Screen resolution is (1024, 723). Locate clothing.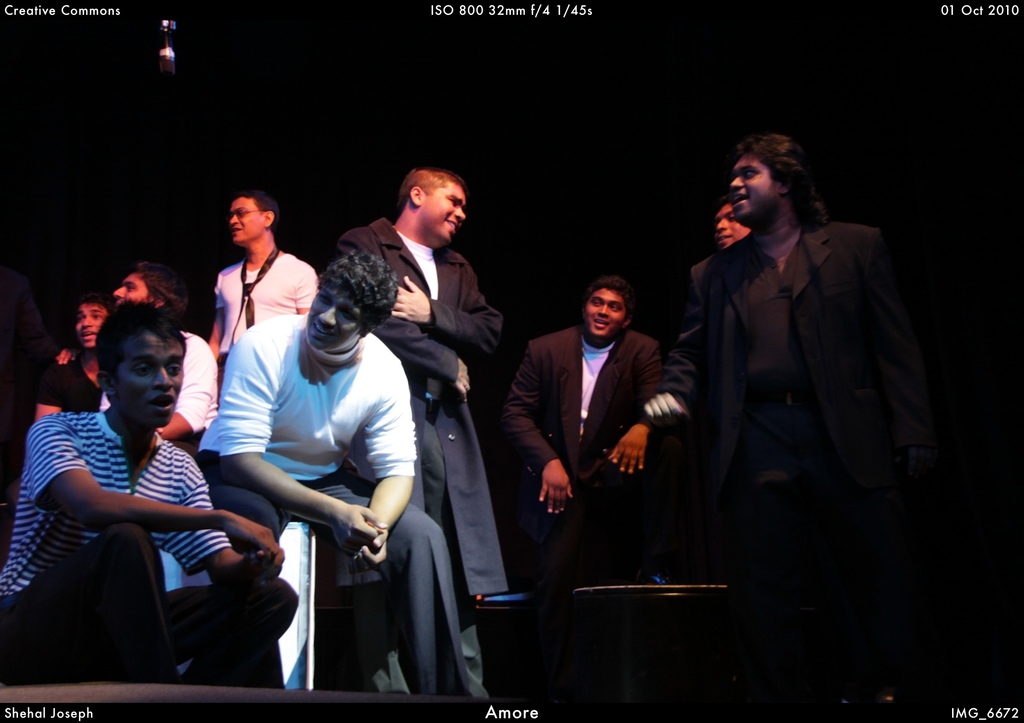
(left=27, top=363, right=104, bottom=413).
